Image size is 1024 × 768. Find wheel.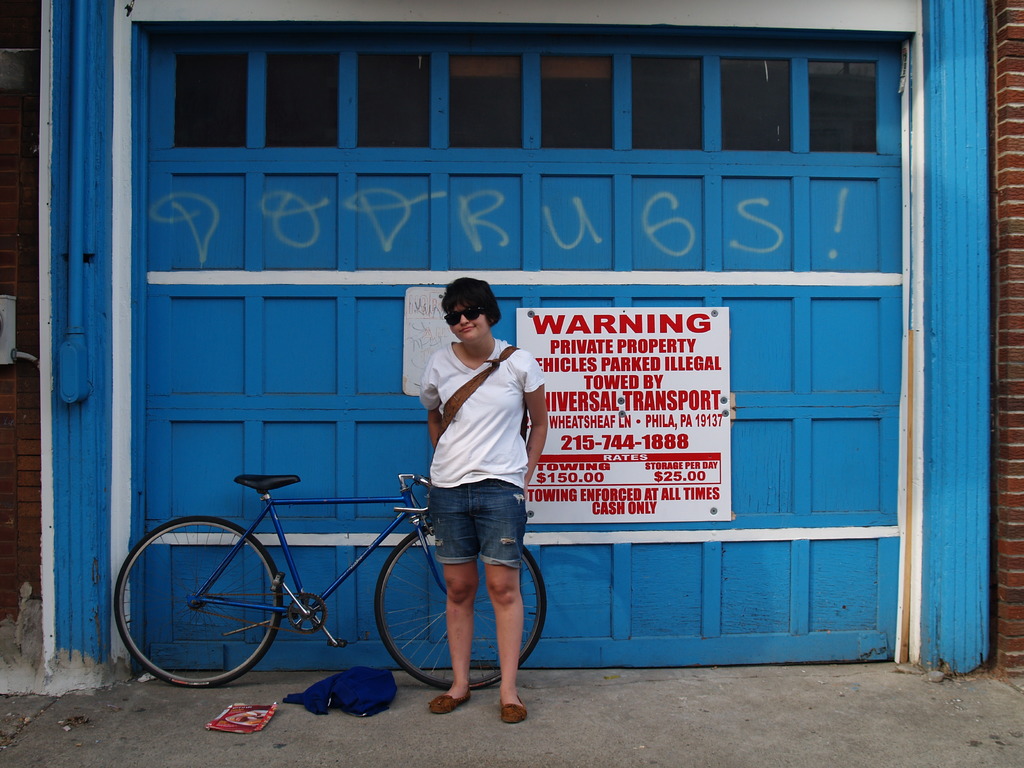
box=[113, 515, 286, 691].
